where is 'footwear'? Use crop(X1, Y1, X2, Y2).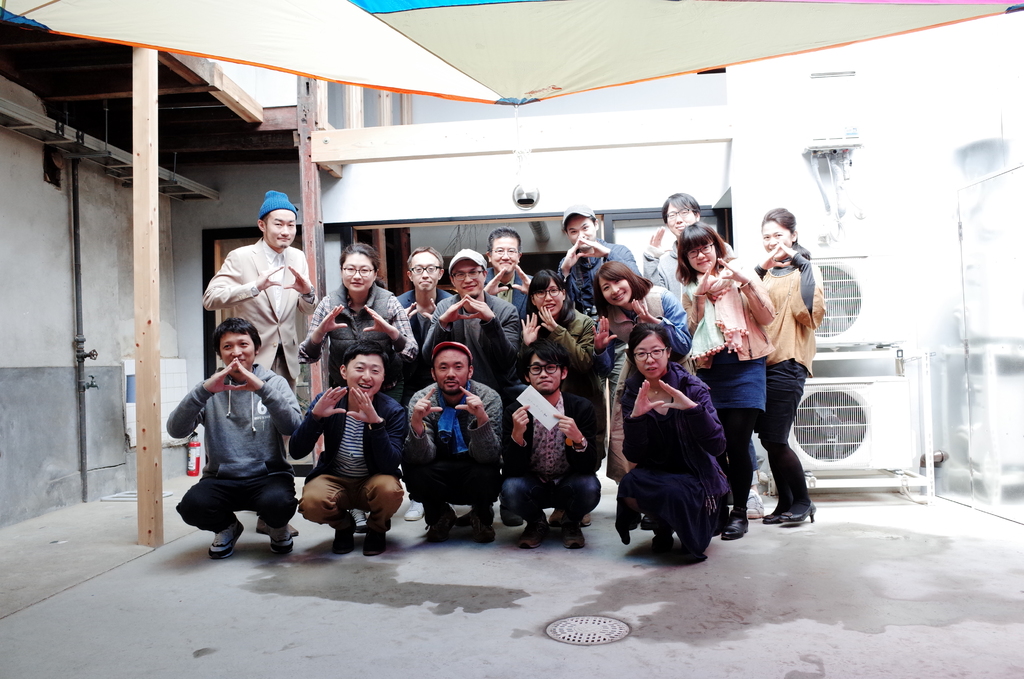
crop(362, 528, 387, 559).
